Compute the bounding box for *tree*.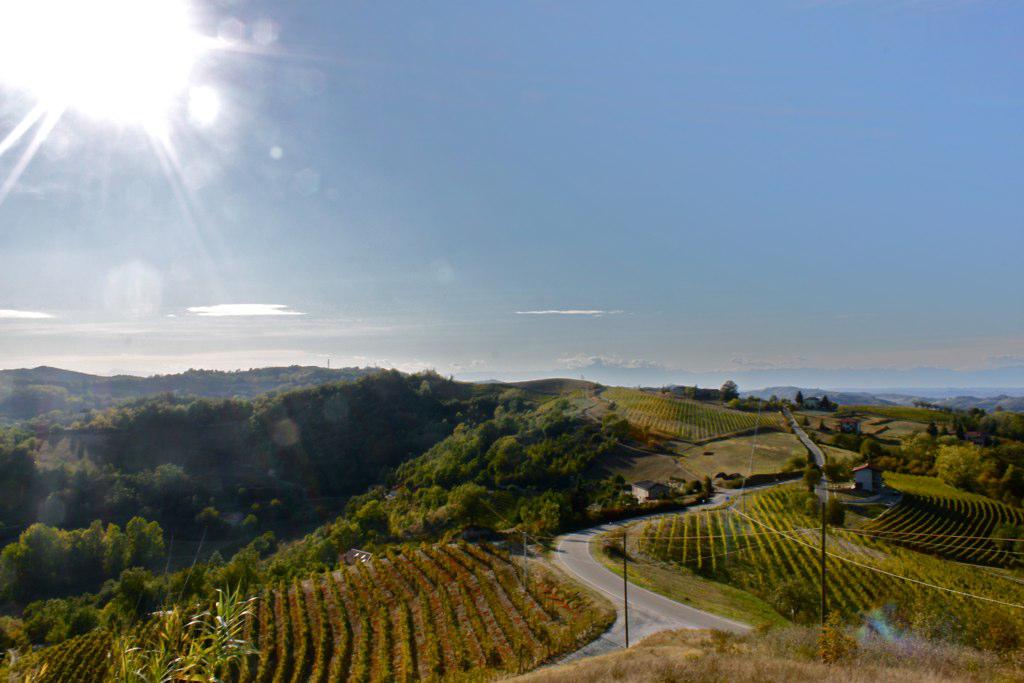
locate(935, 446, 983, 490).
